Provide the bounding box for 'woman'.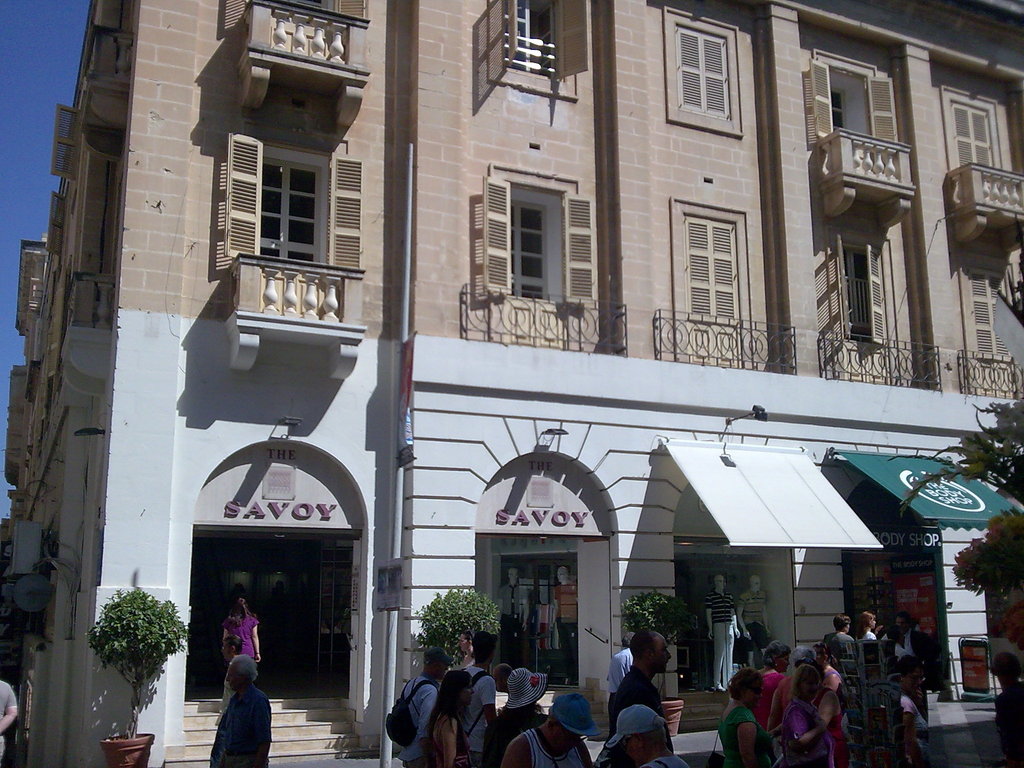
bbox=[986, 650, 1023, 767].
